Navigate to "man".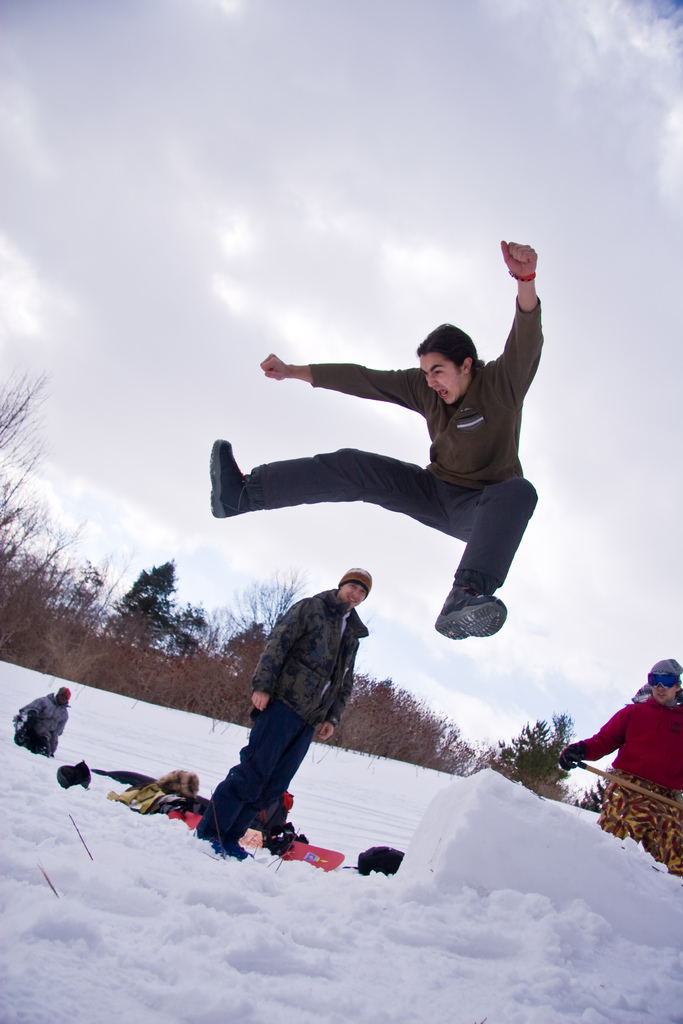
Navigation target: box=[211, 233, 539, 648].
